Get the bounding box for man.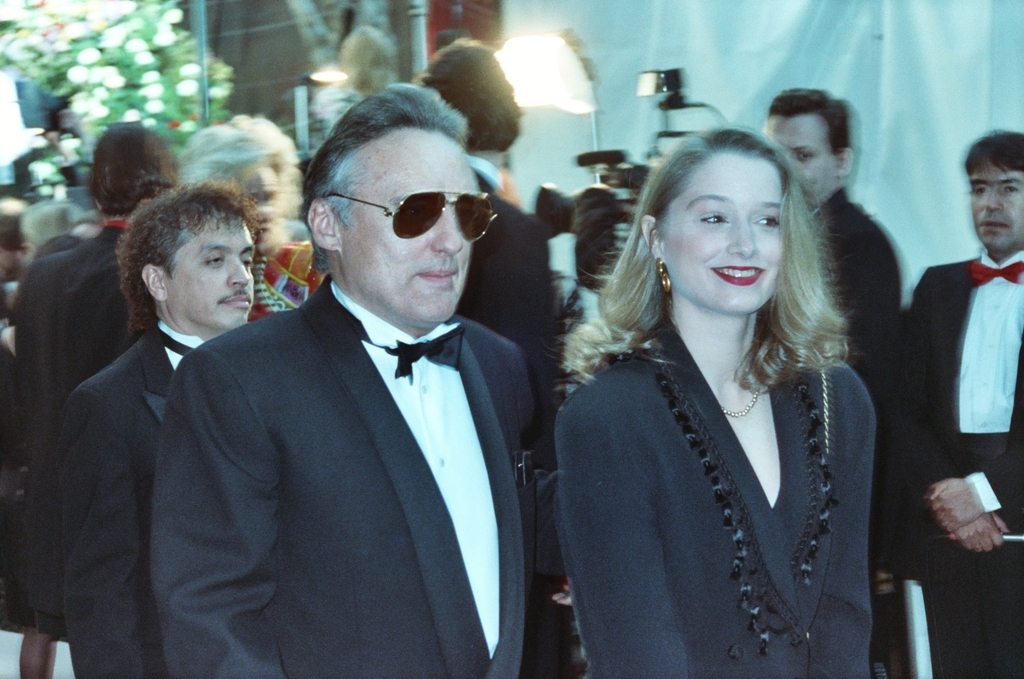
(155, 81, 541, 678).
